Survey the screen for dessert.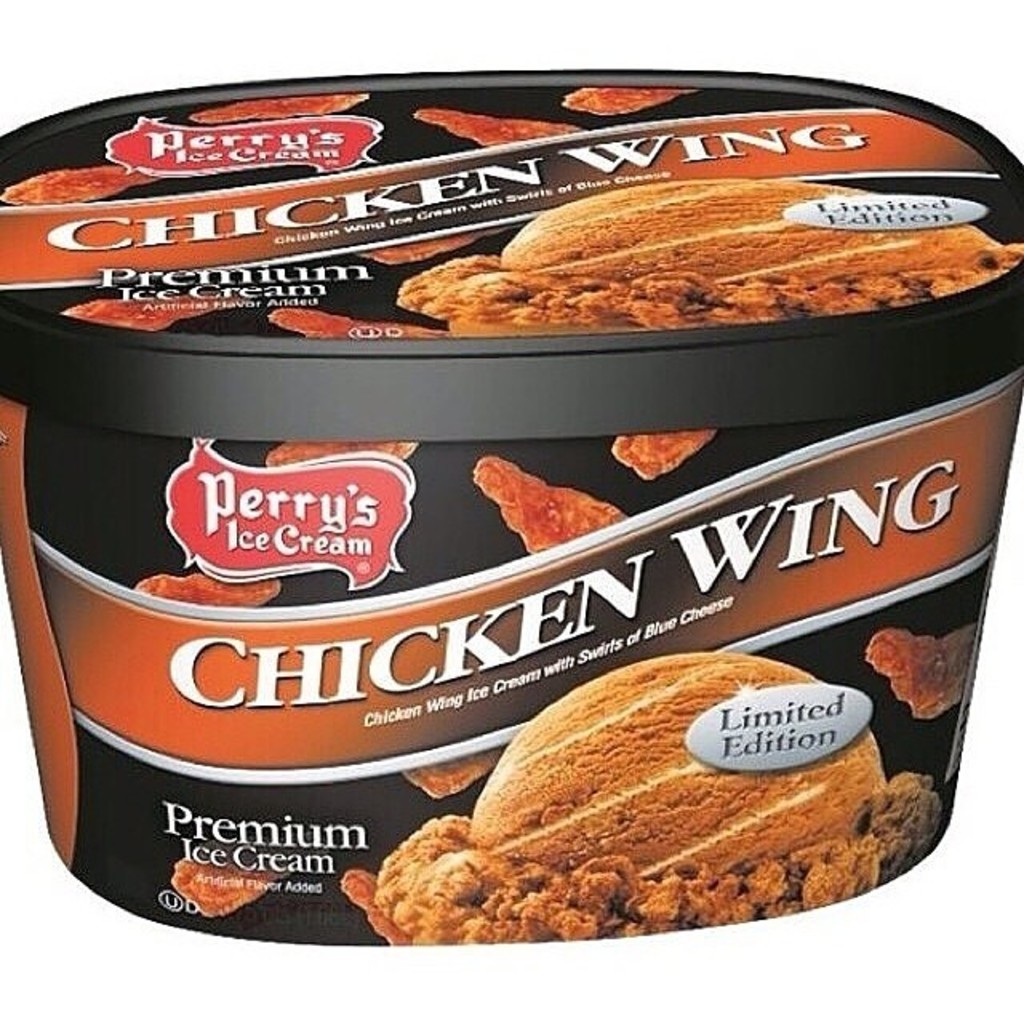
Survey found: <box>338,645,946,949</box>.
